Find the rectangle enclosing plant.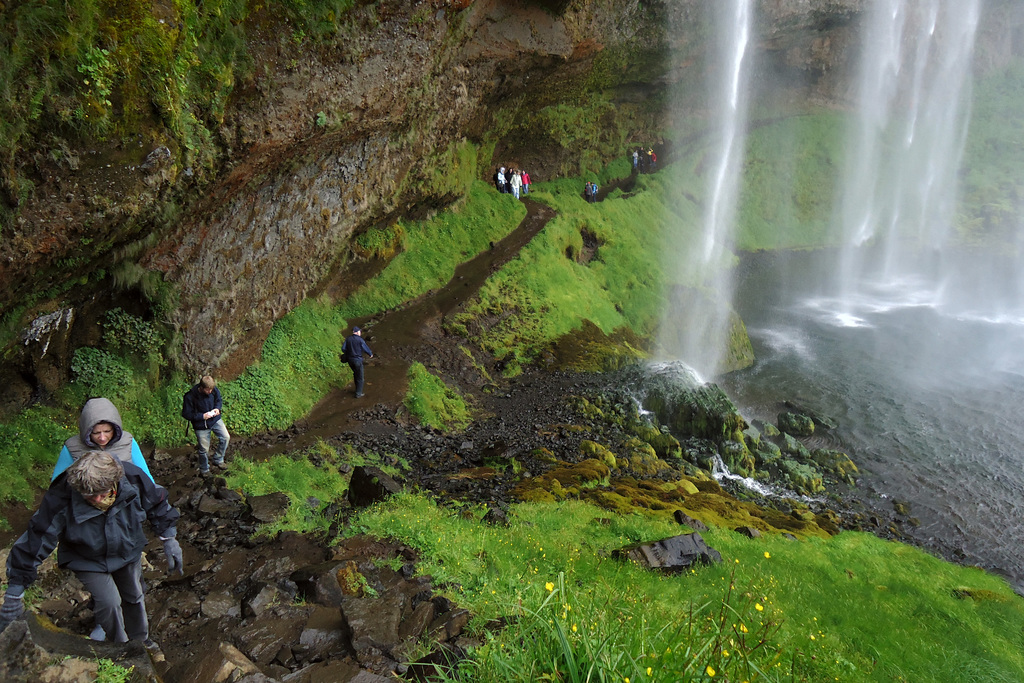
x1=86 y1=657 x2=131 y2=682.
